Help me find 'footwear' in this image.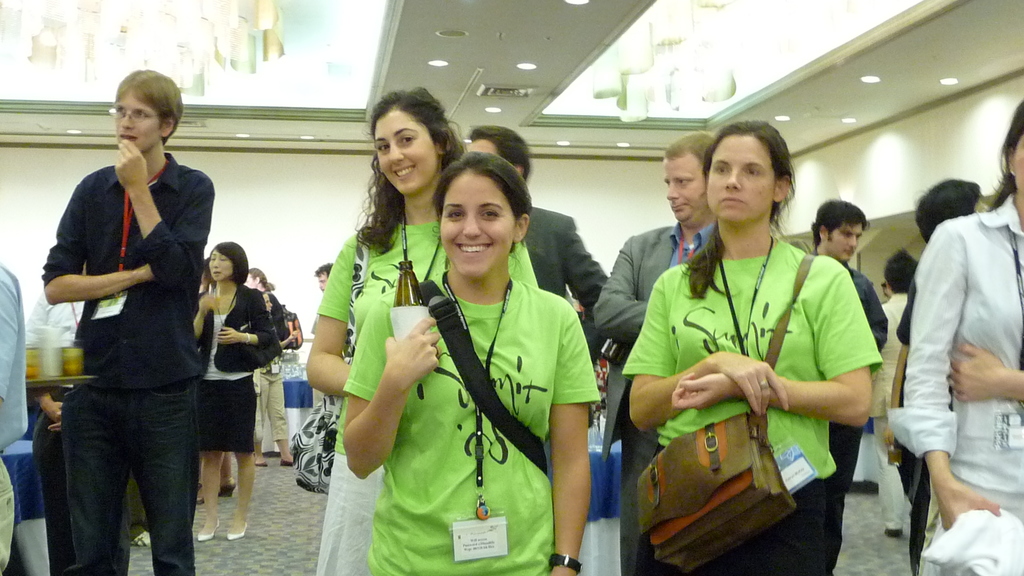
Found it: [196,518,218,542].
